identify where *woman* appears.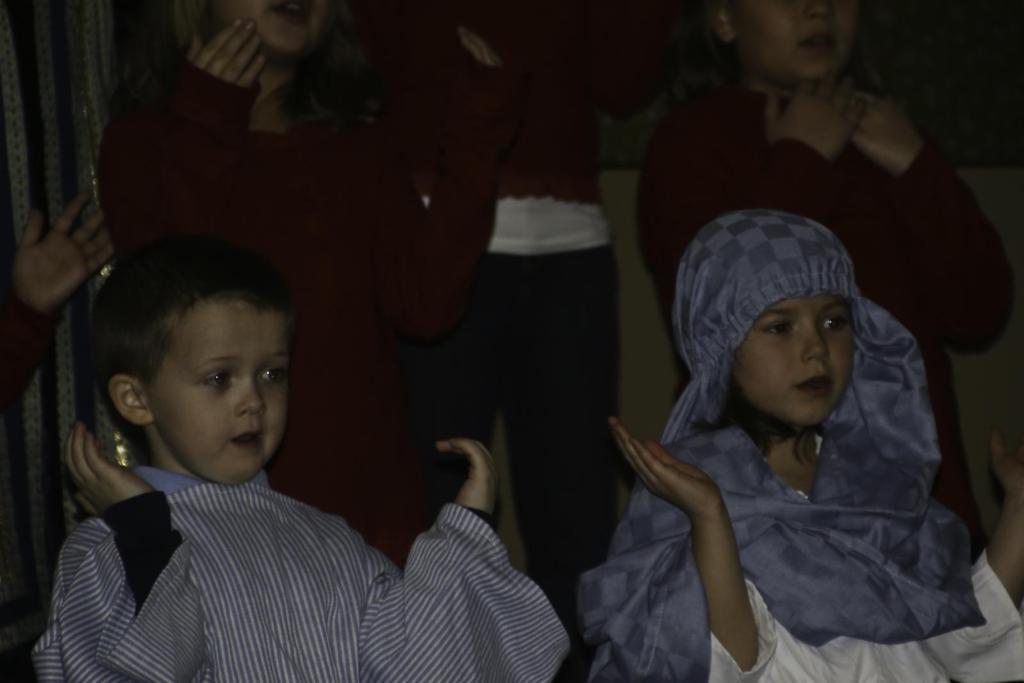
Appears at <region>566, 172, 985, 669</region>.
